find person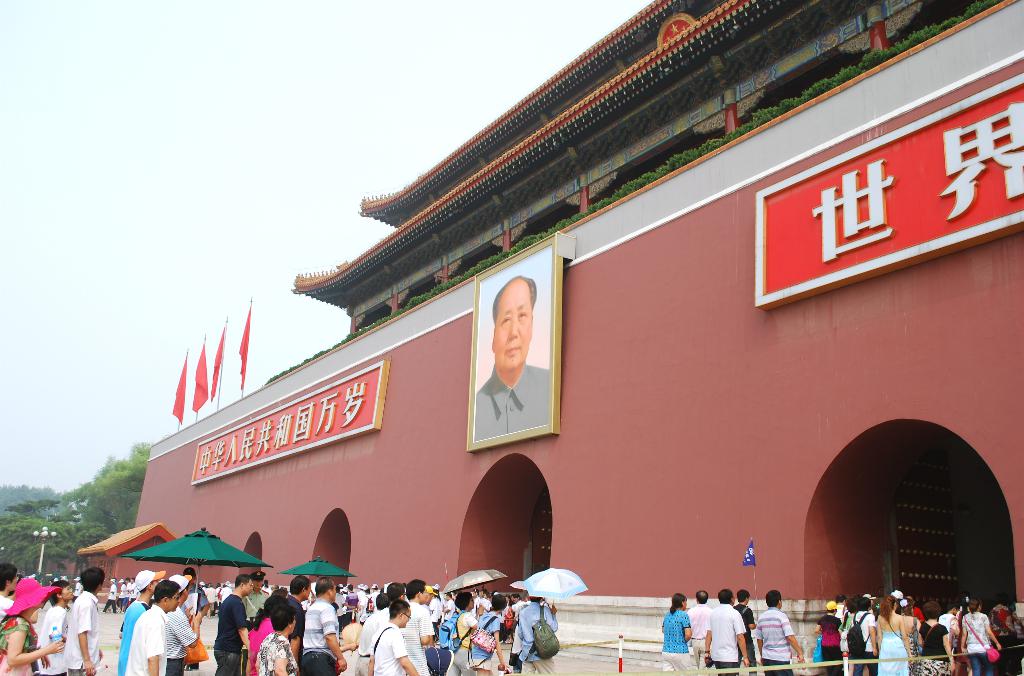
(x1=118, y1=573, x2=192, y2=675)
